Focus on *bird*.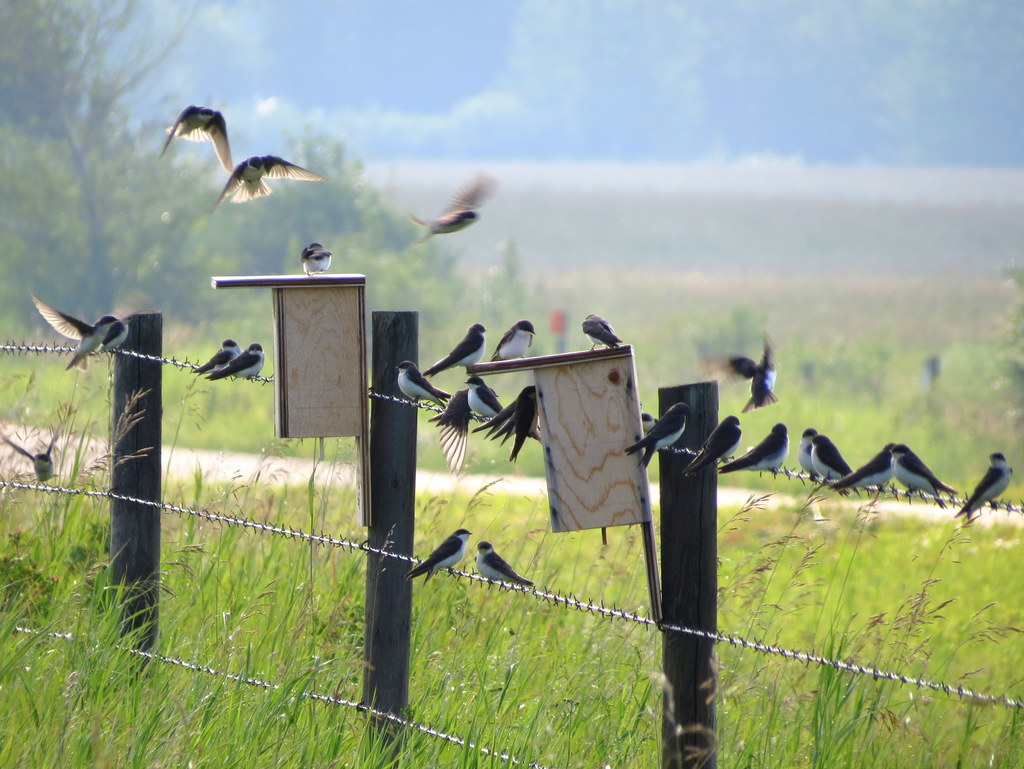
Focused at 191,341,234,379.
